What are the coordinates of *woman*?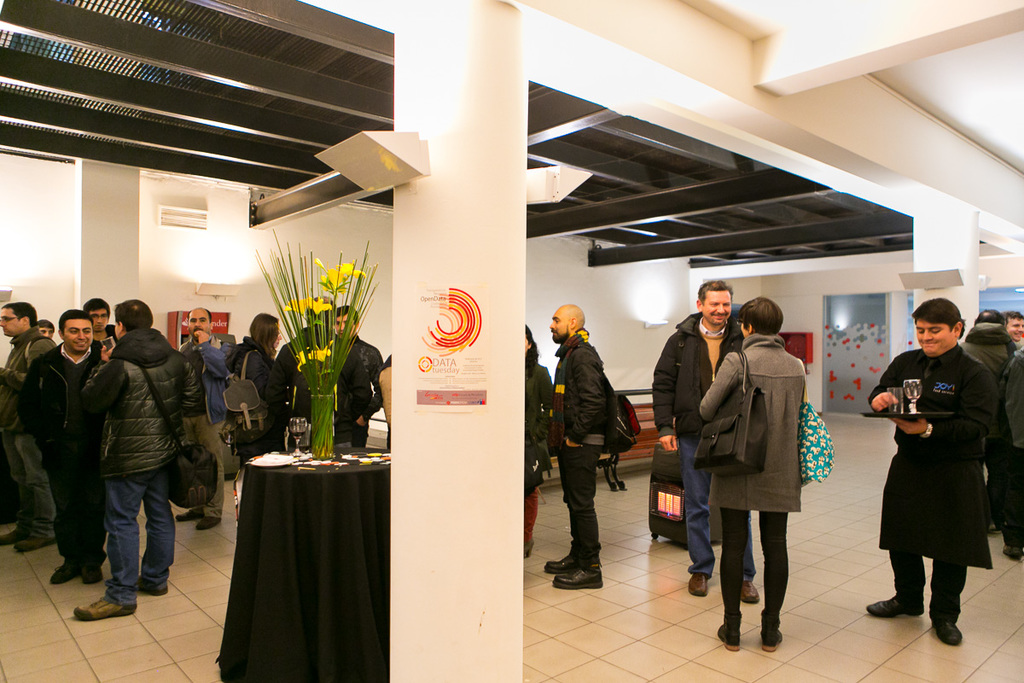
locate(695, 292, 810, 652).
